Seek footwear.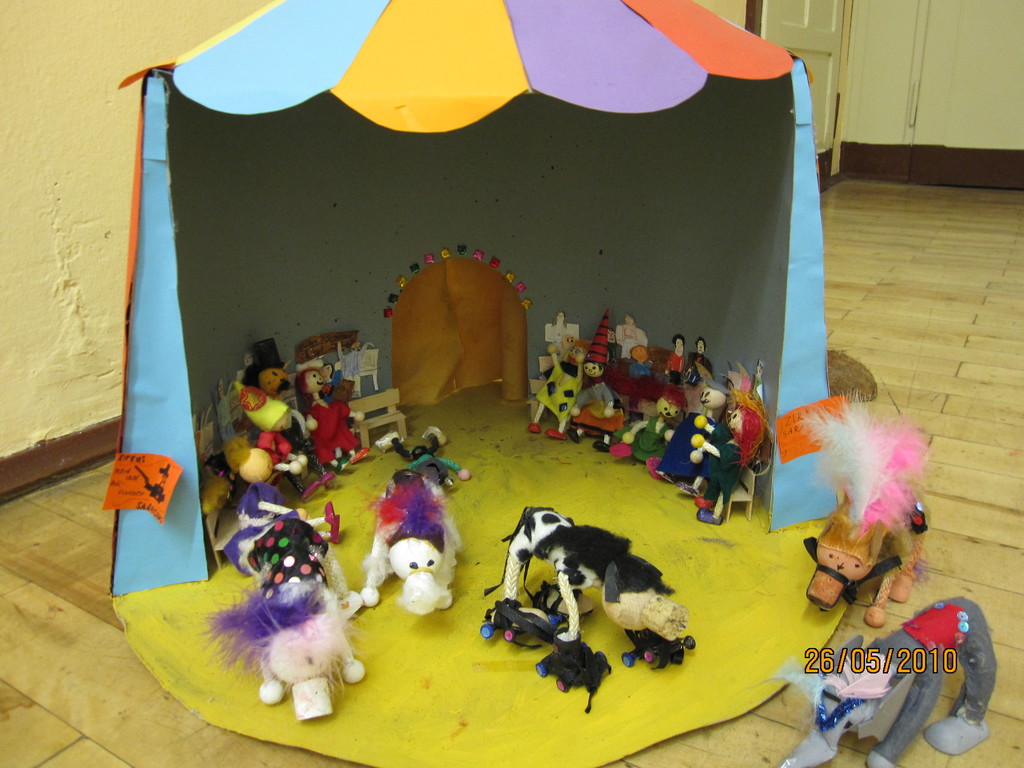
(529,423,543,435).
